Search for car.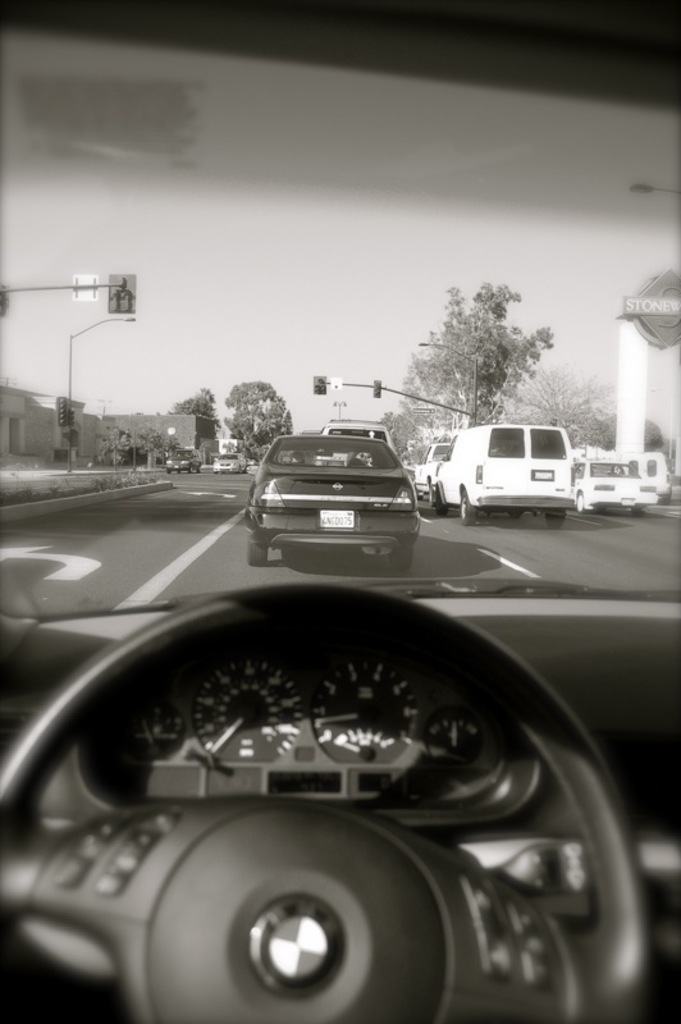
Found at (212,453,247,475).
